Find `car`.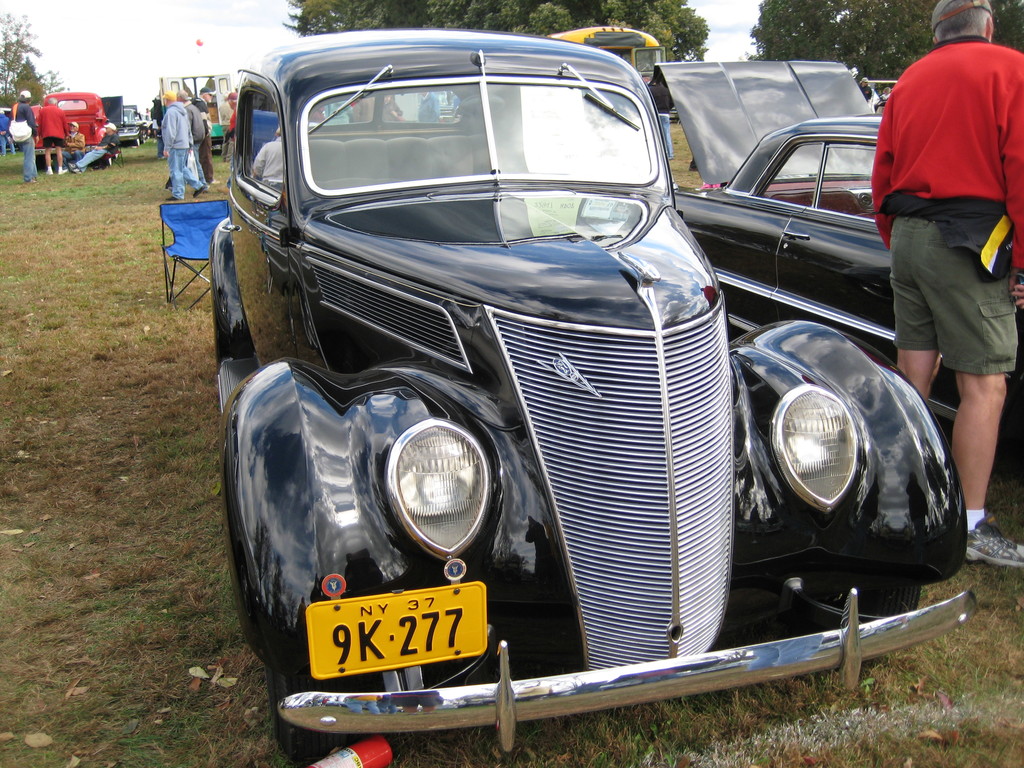
[0, 107, 20, 150].
